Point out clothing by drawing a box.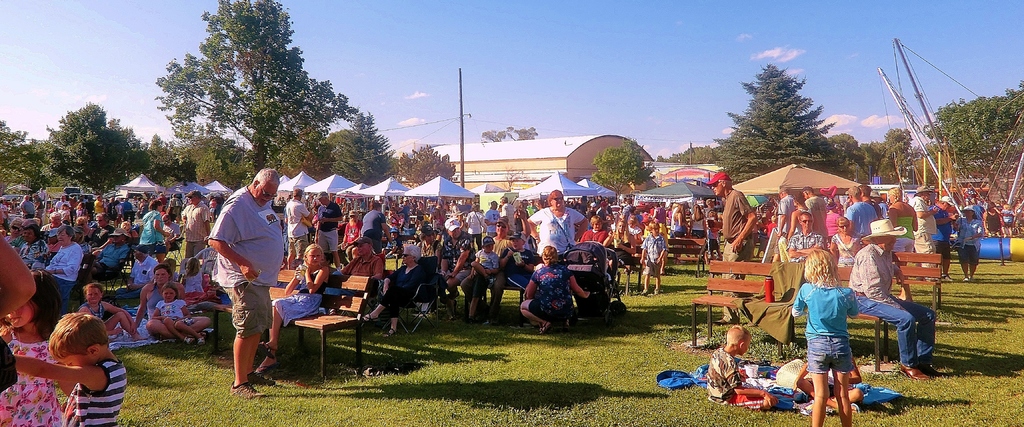
bbox=(672, 211, 689, 233).
